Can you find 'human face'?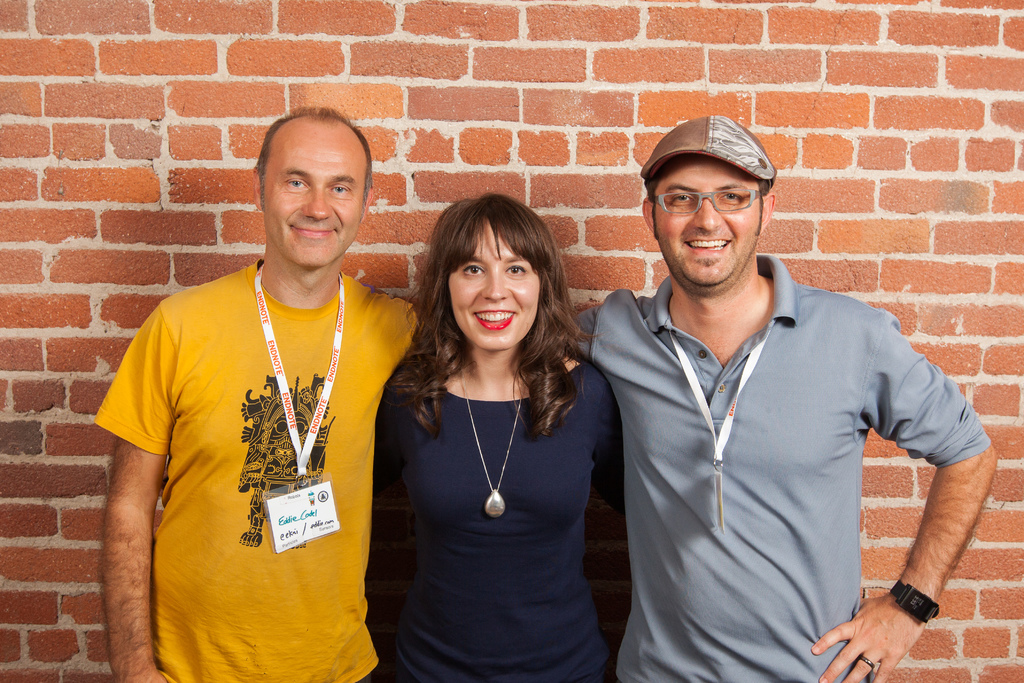
Yes, bounding box: rect(260, 134, 367, 265).
